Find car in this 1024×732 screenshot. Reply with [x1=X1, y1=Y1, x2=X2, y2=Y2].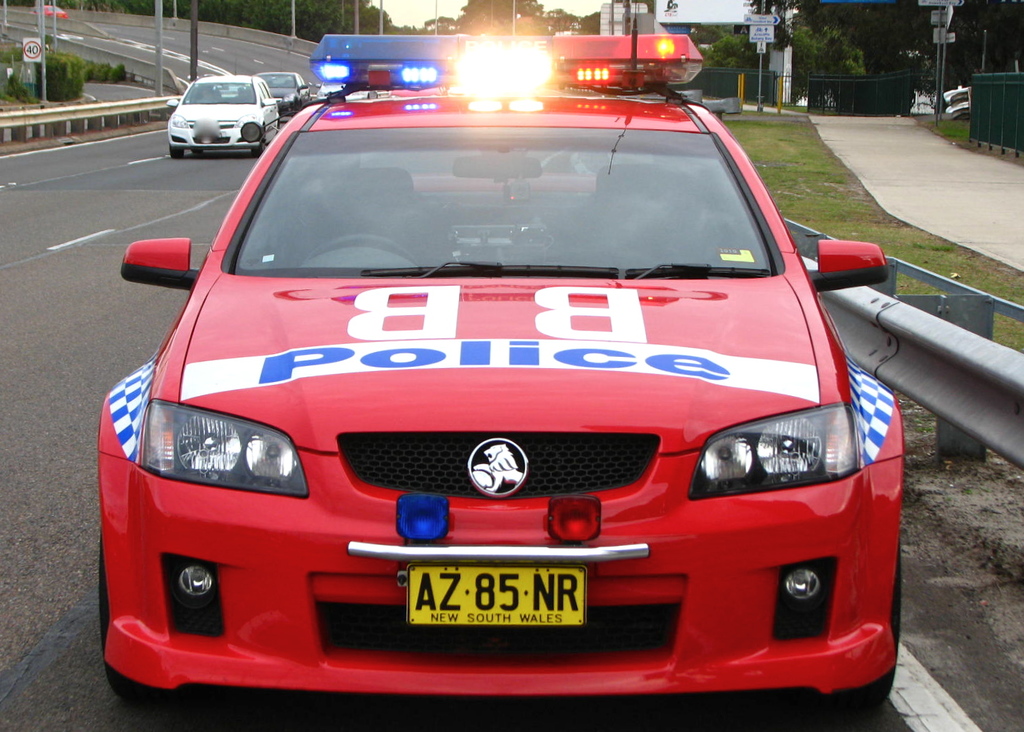
[x1=165, y1=68, x2=279, y2=155].
